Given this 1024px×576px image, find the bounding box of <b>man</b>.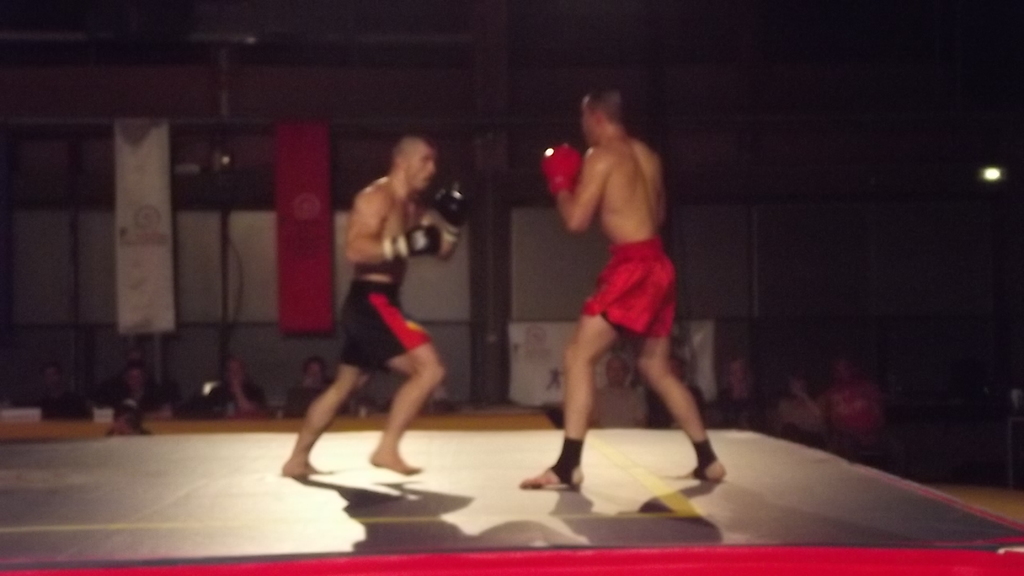
(516,87,721,488).
